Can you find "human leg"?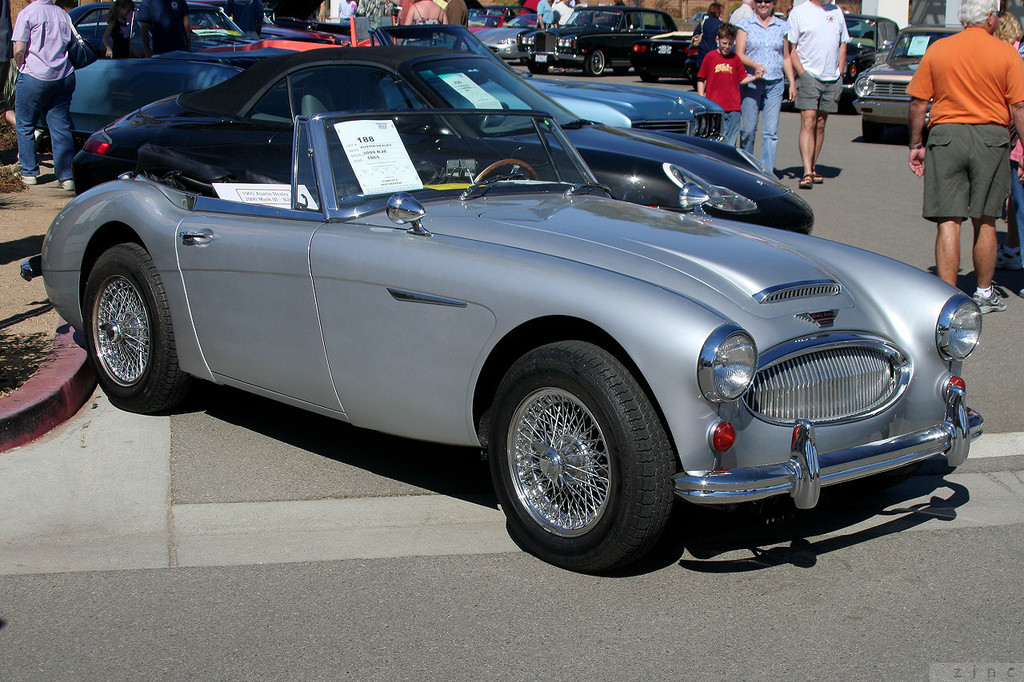
Yes, bounding box: [x1=793, y1=63, x2=820, y2=187].
